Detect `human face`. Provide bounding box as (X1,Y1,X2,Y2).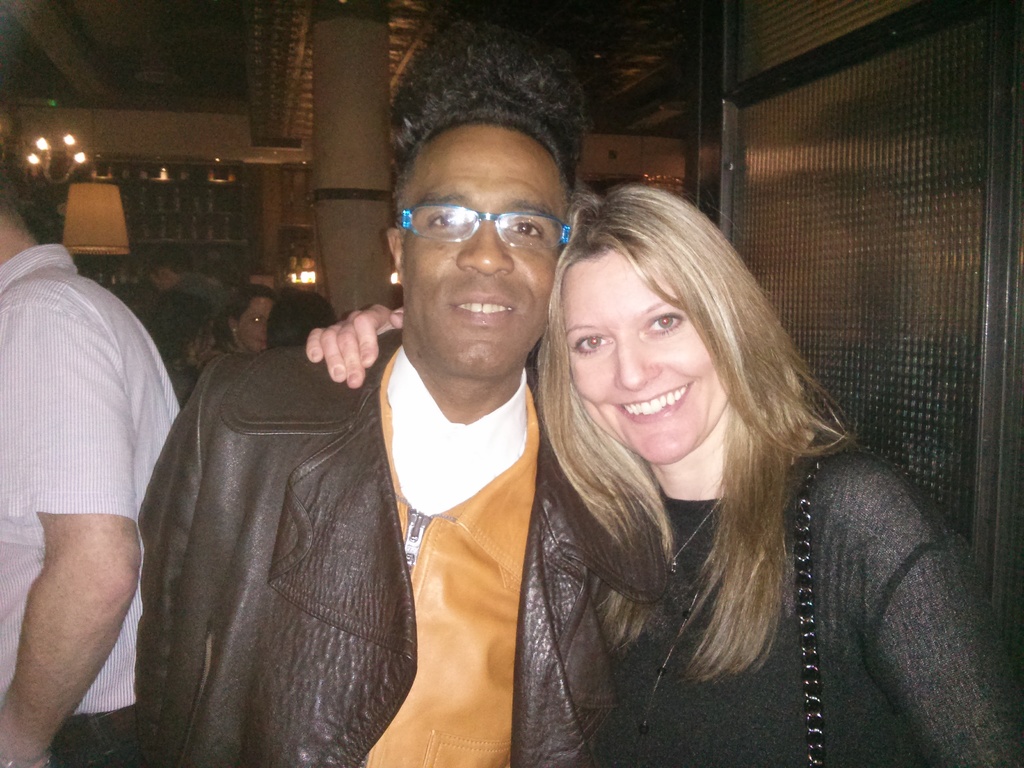
(564,244,727,465).
